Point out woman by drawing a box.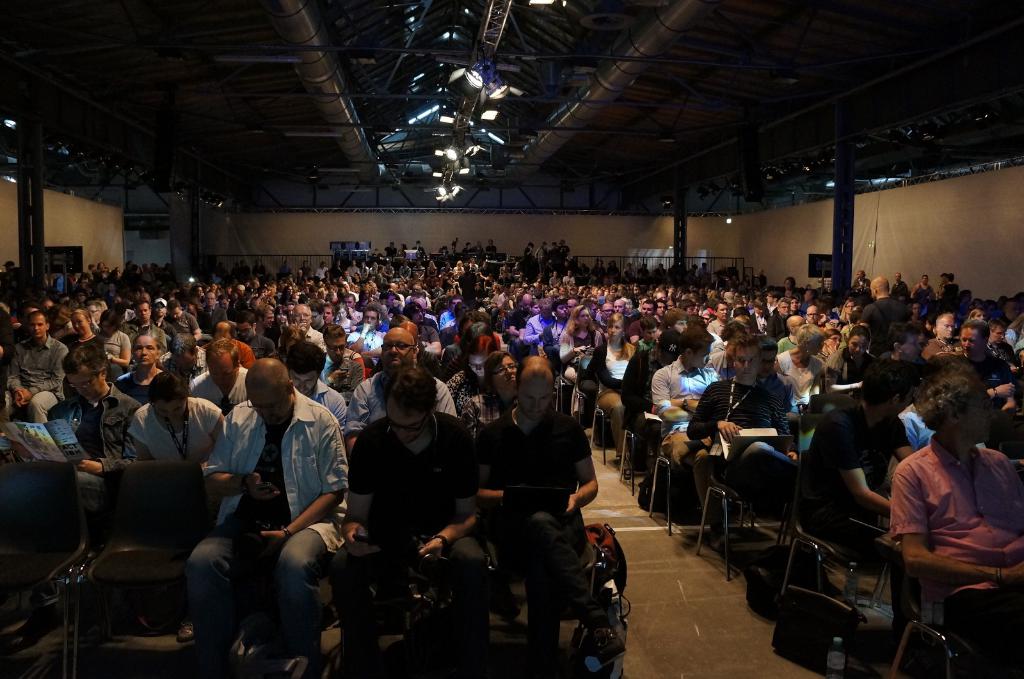
{"x1": 92, "y1": 305, "x2": 135, "y2": 385}.
